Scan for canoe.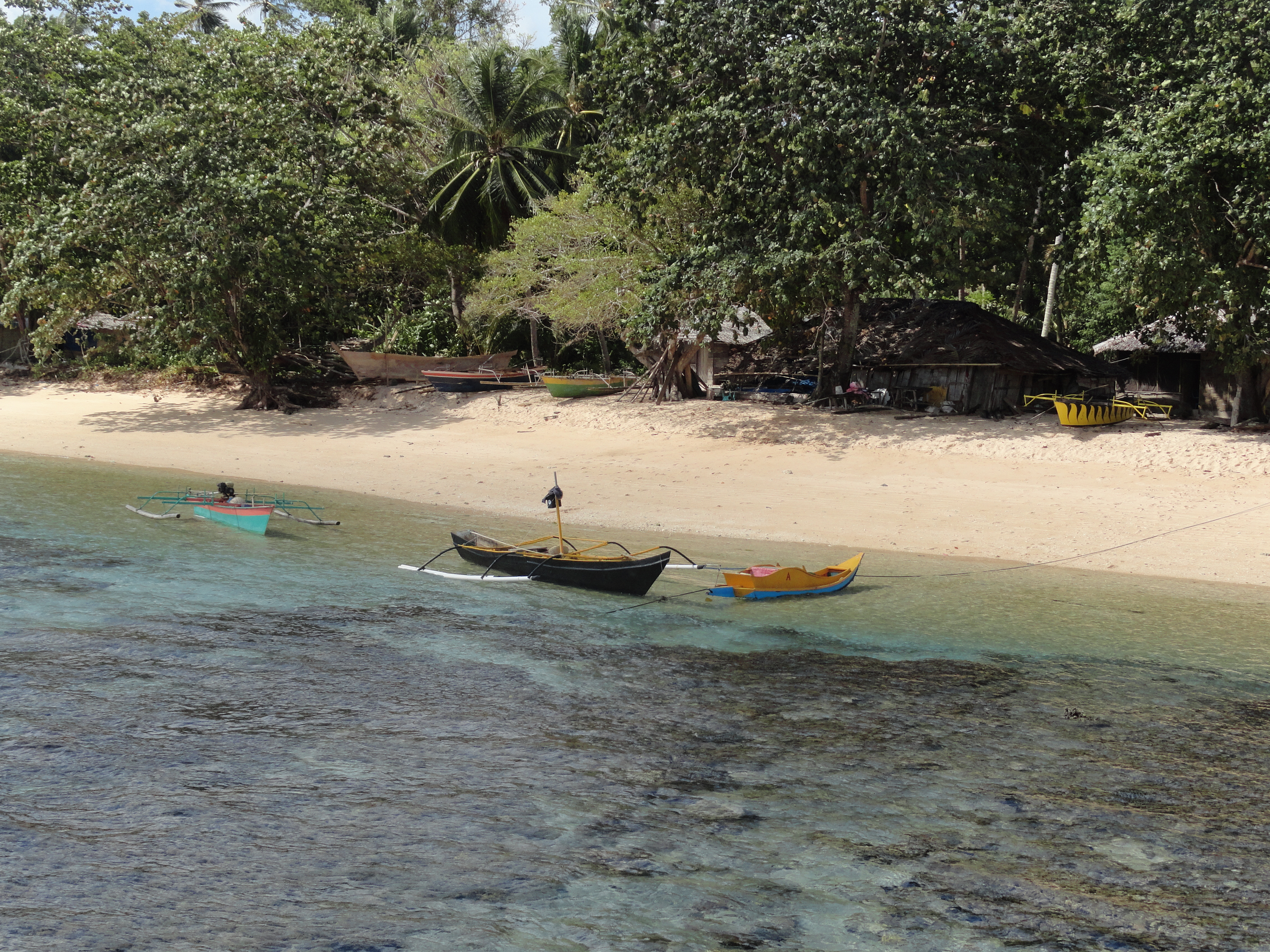
Scan result: <box>290,110,313,118</box>.
